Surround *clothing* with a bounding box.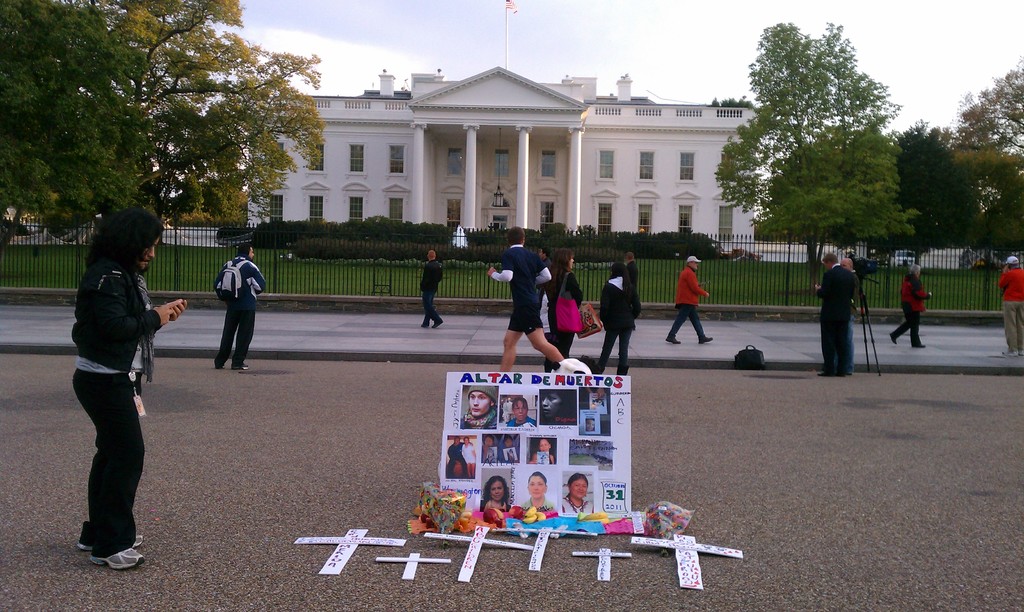
{"x1": 445, "y1": 444, "x2": 468, "y2": 481}.
